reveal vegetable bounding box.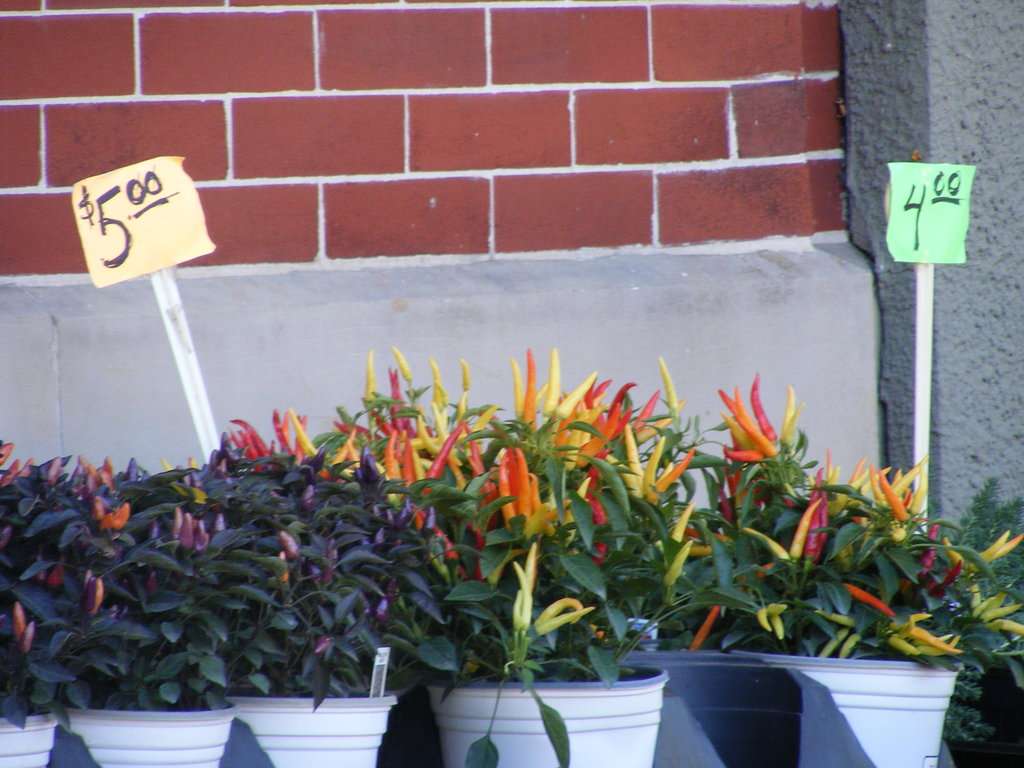
Revealed: 279, 535, 298, 557.
